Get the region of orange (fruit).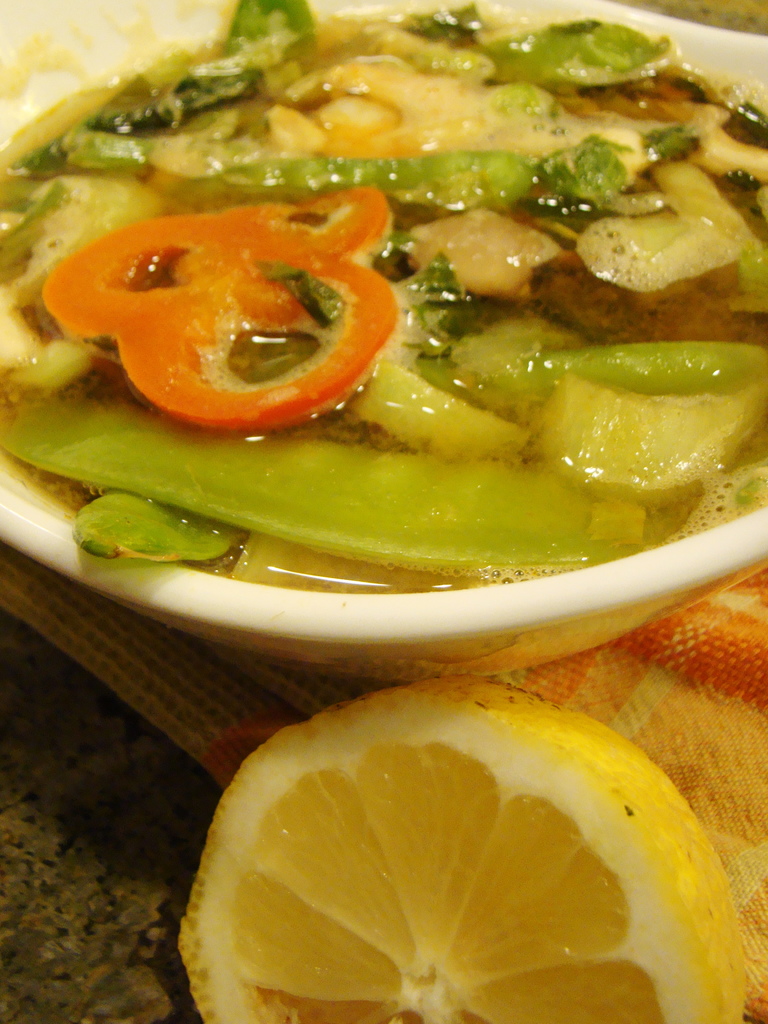
(182,687,751,1016).
